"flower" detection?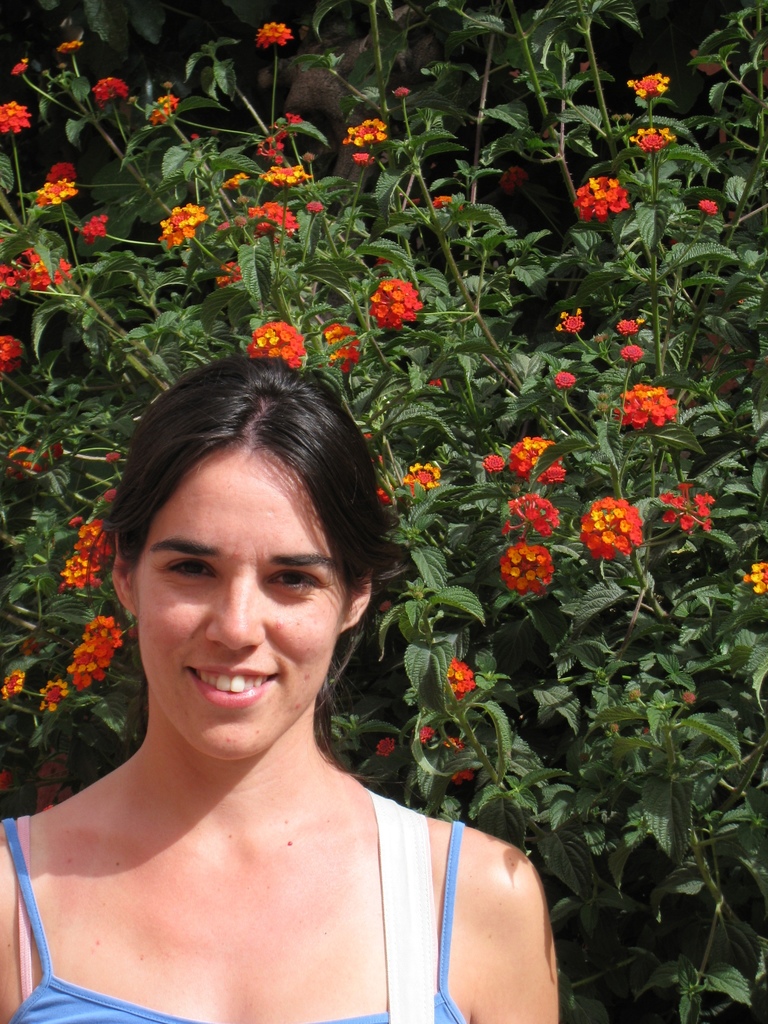
pyautogui.locateOnScreen(13, 445, 48, 473)
